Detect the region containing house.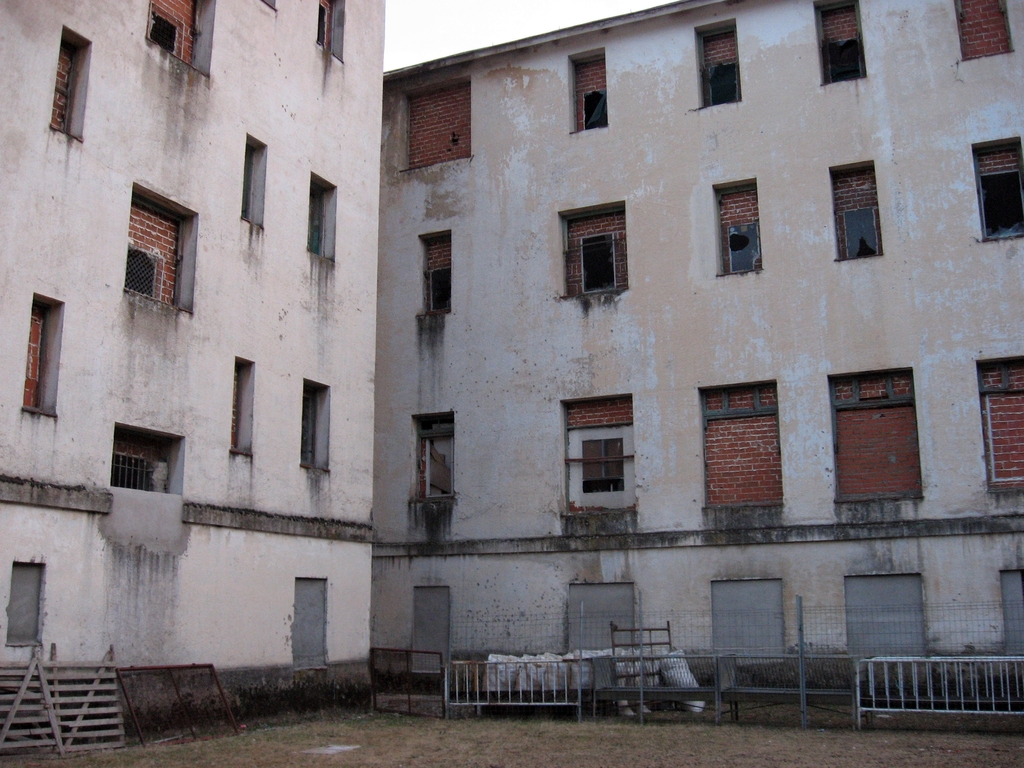
(left=369, top=0, right=1023, bottom=688).
